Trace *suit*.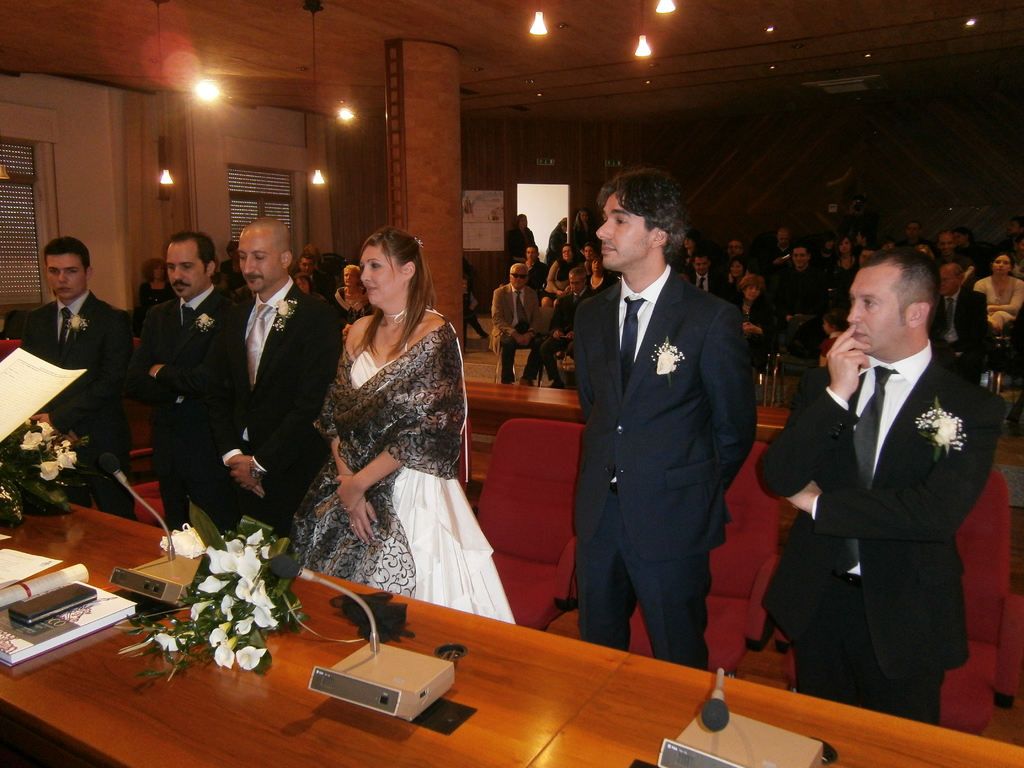
Traced to (486,286,538,383).
